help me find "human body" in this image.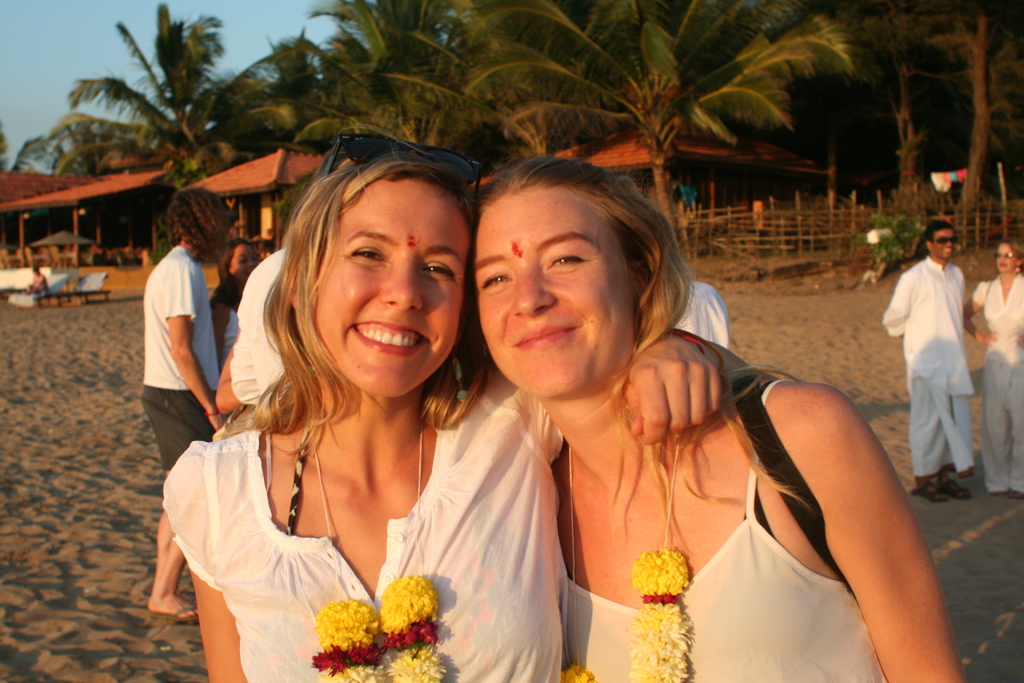
Found it: l=22, t=274, r=56, b=293.
